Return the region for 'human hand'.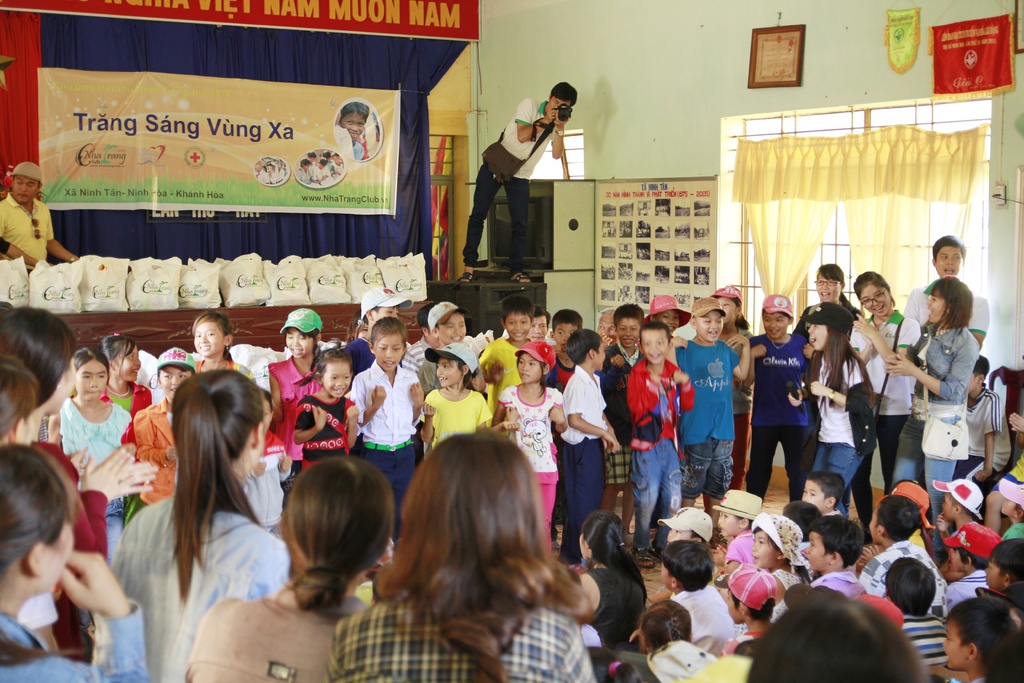
(881, 349, 918, 374).
